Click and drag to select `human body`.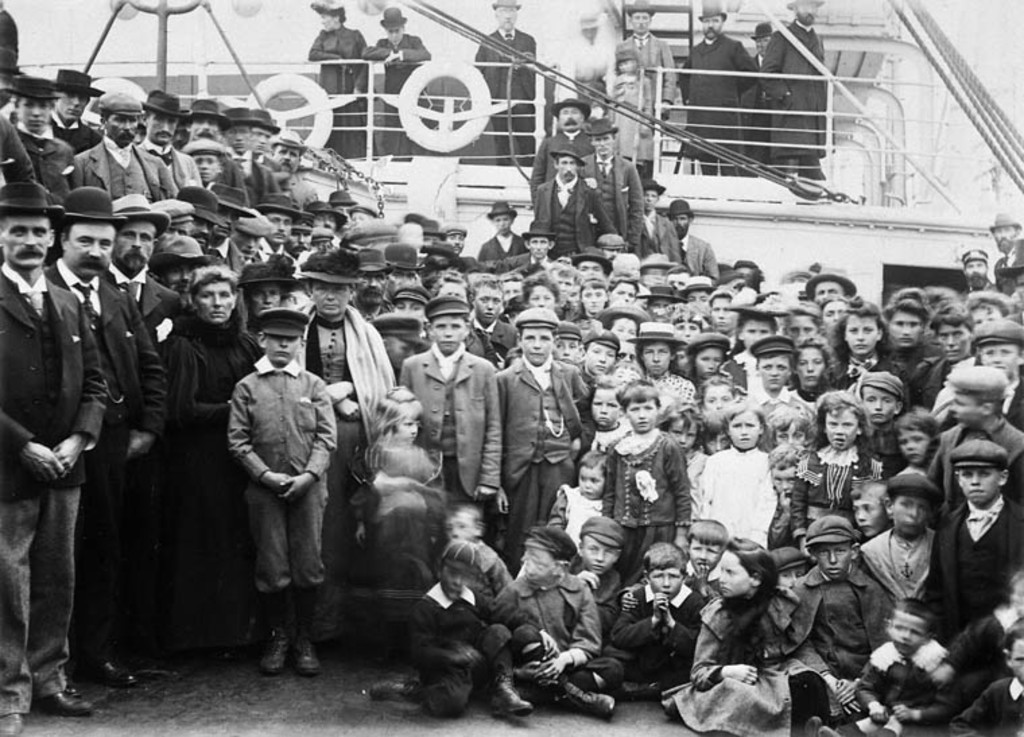
Selection: region(0, 189, 119, 734).
